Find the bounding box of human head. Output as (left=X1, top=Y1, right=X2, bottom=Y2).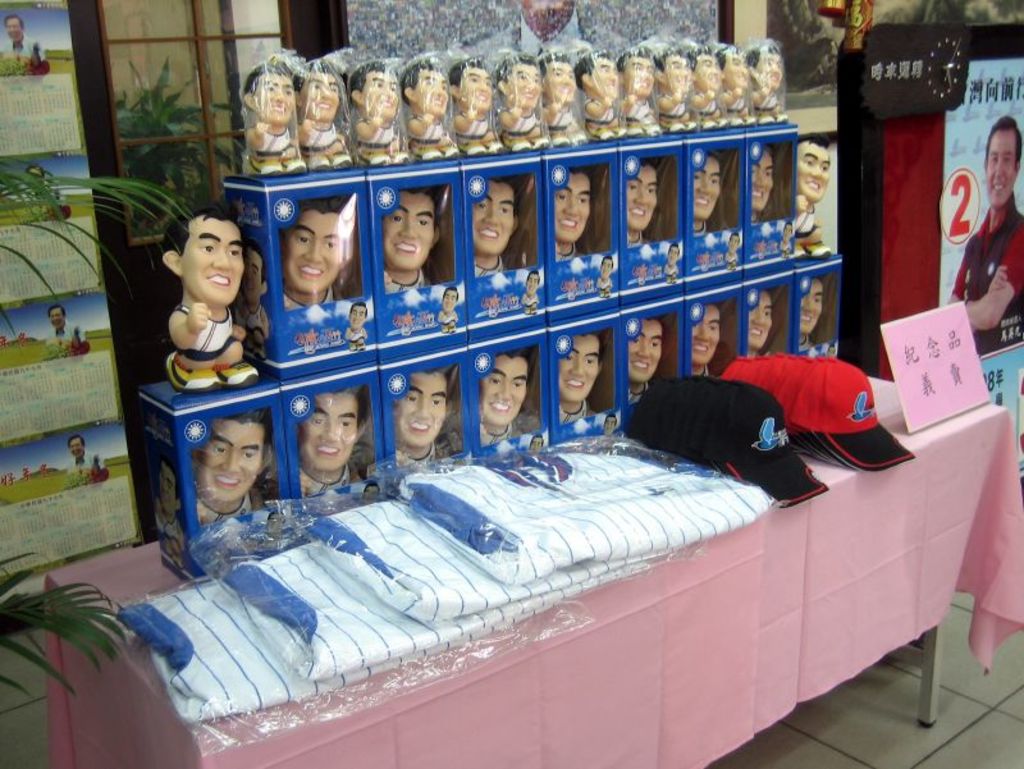
(left=294, top=59, right=342, bottom=125).
